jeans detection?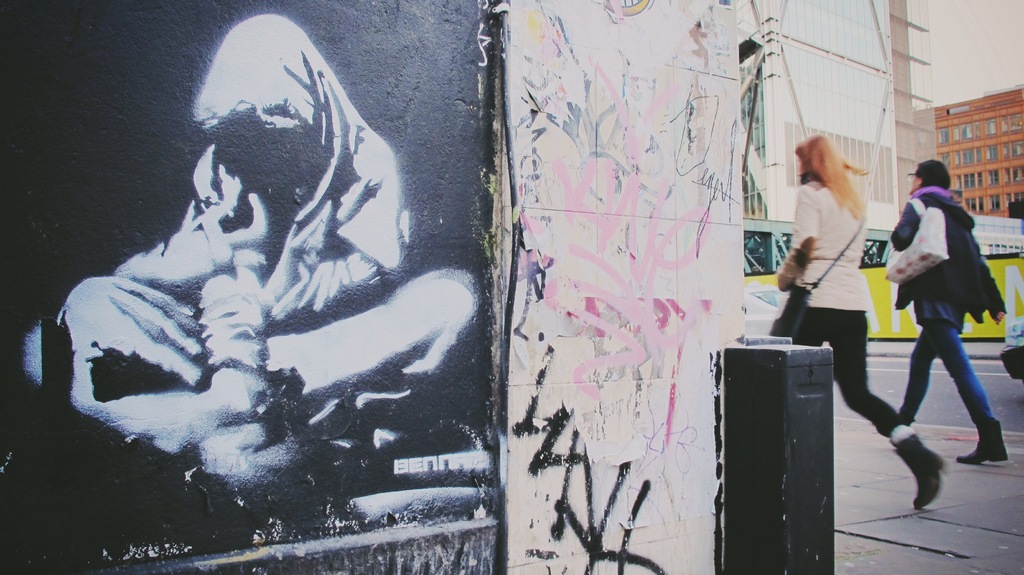
{"x1": 800, "y1": 311, "x2": 917, "y2": 449}
